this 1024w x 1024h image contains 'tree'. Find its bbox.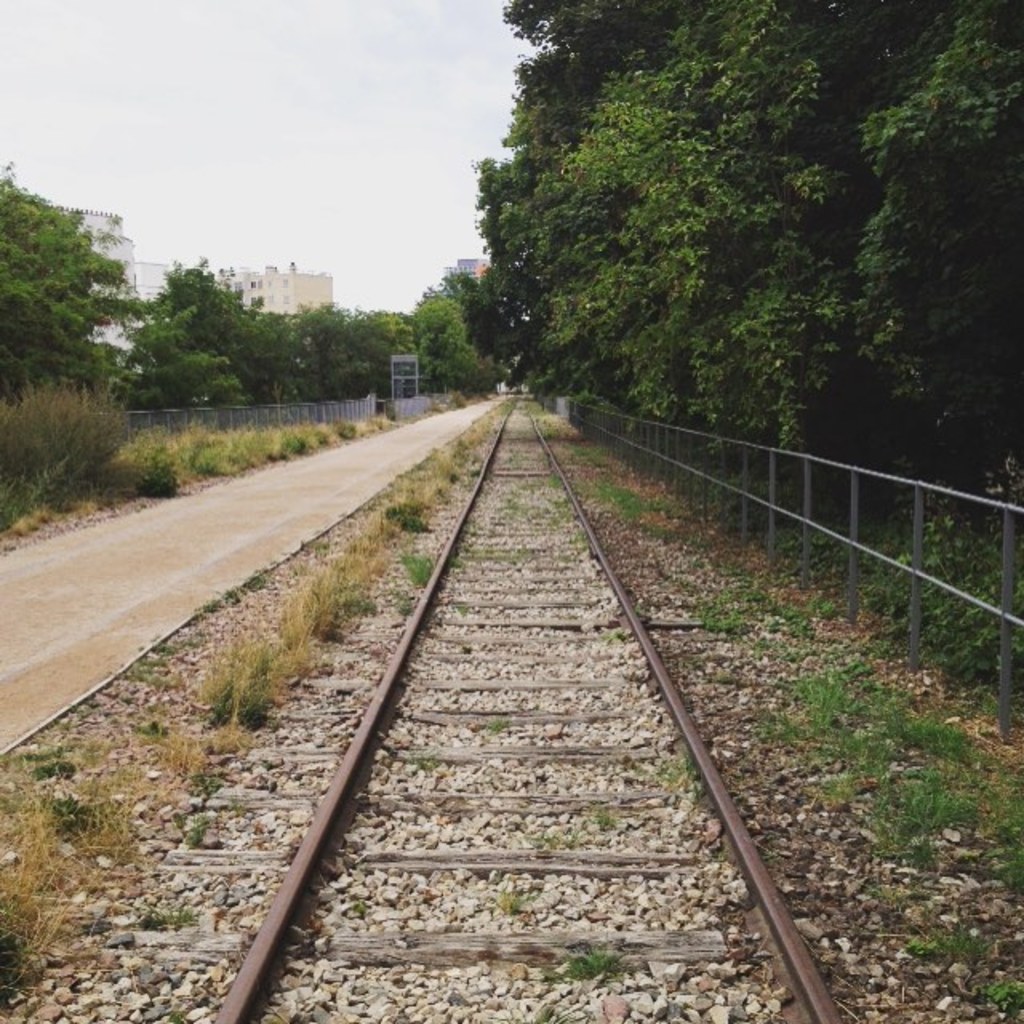
locate(408, 280, 475, 400).
